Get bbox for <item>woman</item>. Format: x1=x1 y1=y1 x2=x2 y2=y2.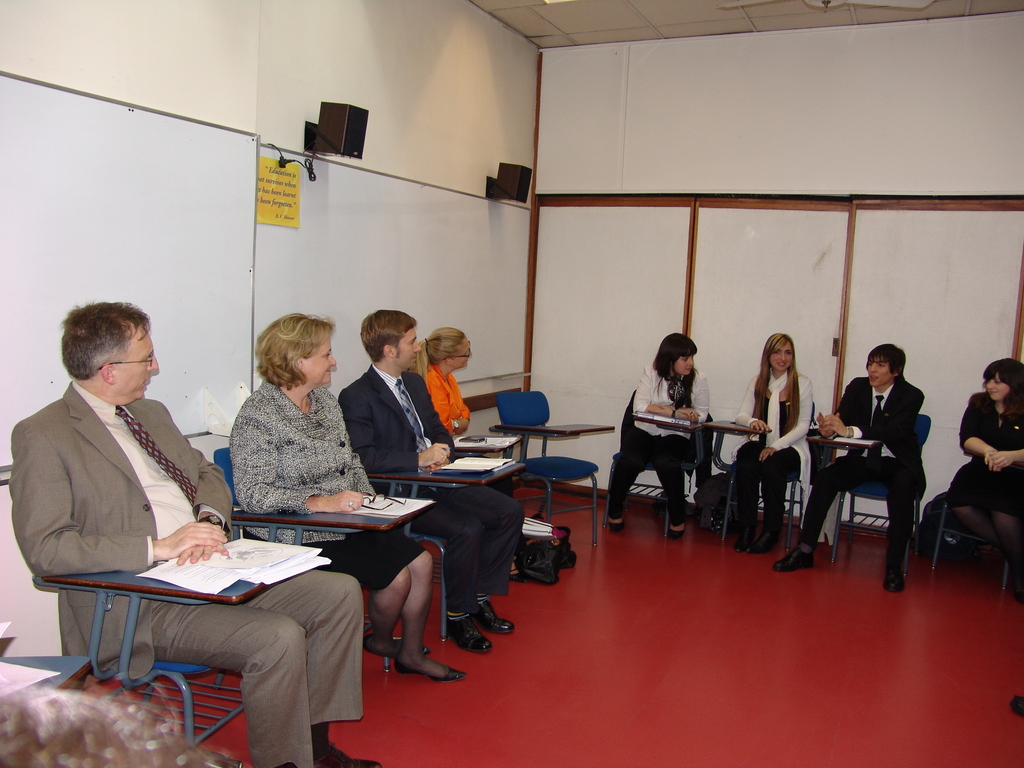
x1=414 y1=326 x2=527 y2=583.
